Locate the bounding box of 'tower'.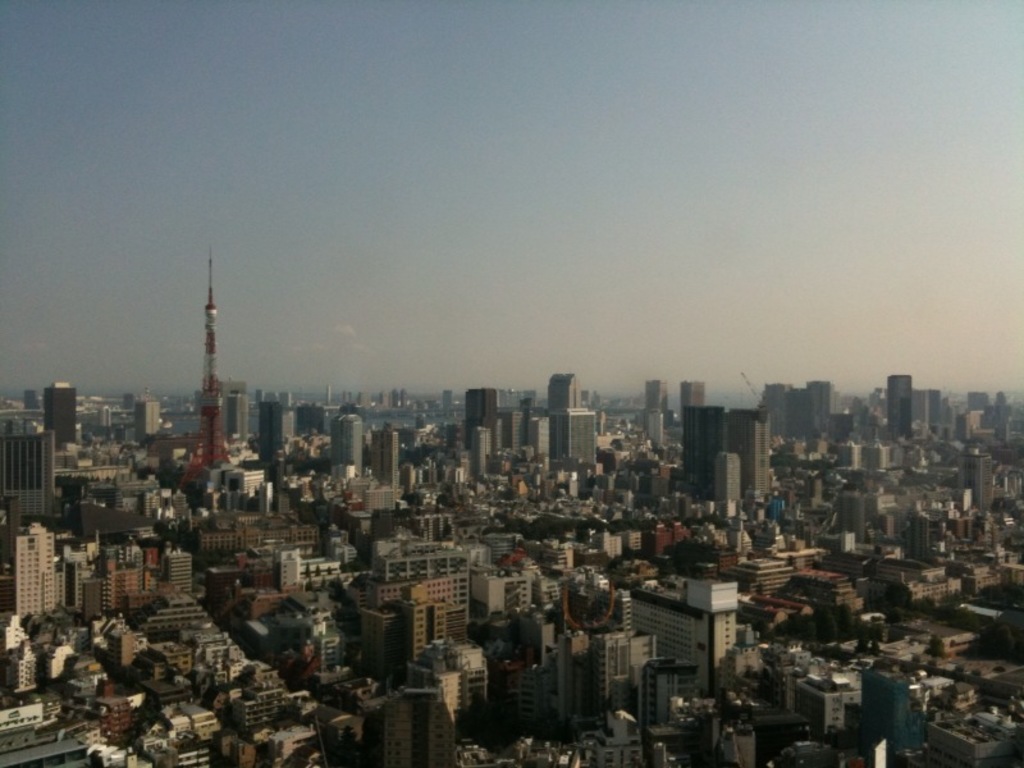
Bounding box: {"x1": 547, "y1": 372, "x2": 582, "y2": 417}.
